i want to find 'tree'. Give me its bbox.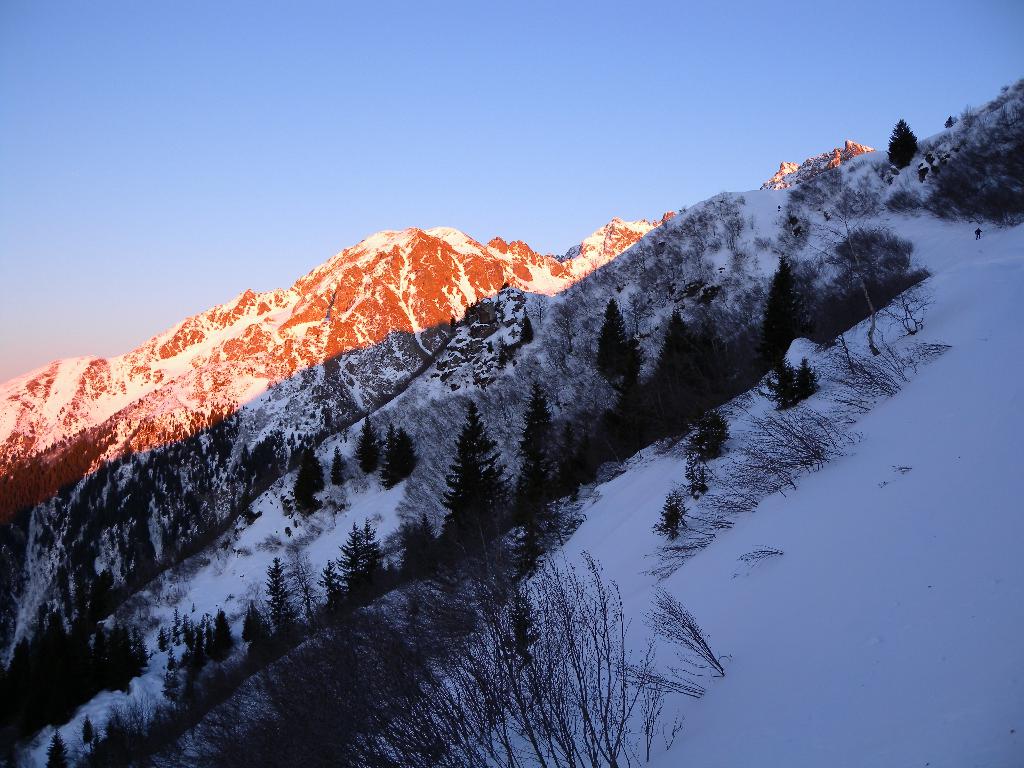
[250, 627, 279, 668].
